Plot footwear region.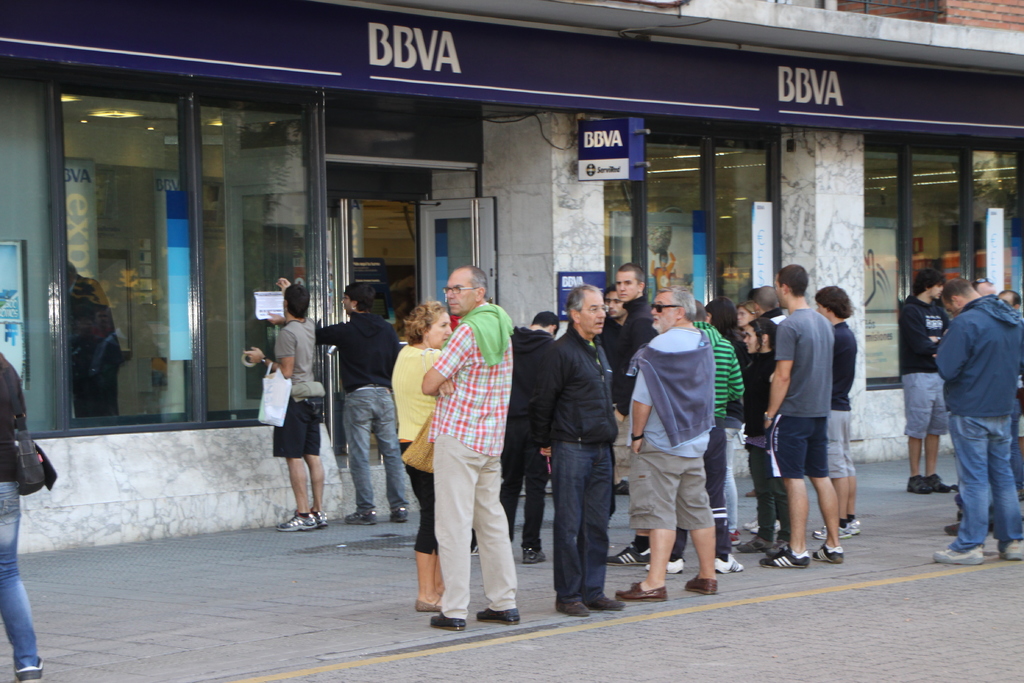
Plotted at 936:552:992:562.
